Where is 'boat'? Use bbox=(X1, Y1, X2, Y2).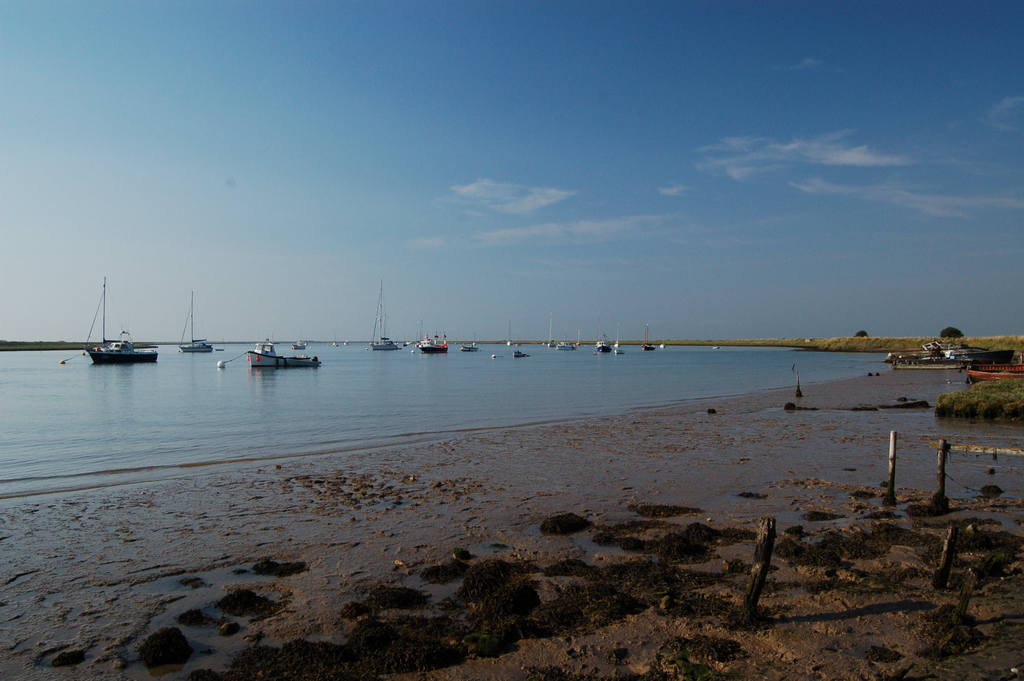
bbox=(459, 344, 479, 353).
